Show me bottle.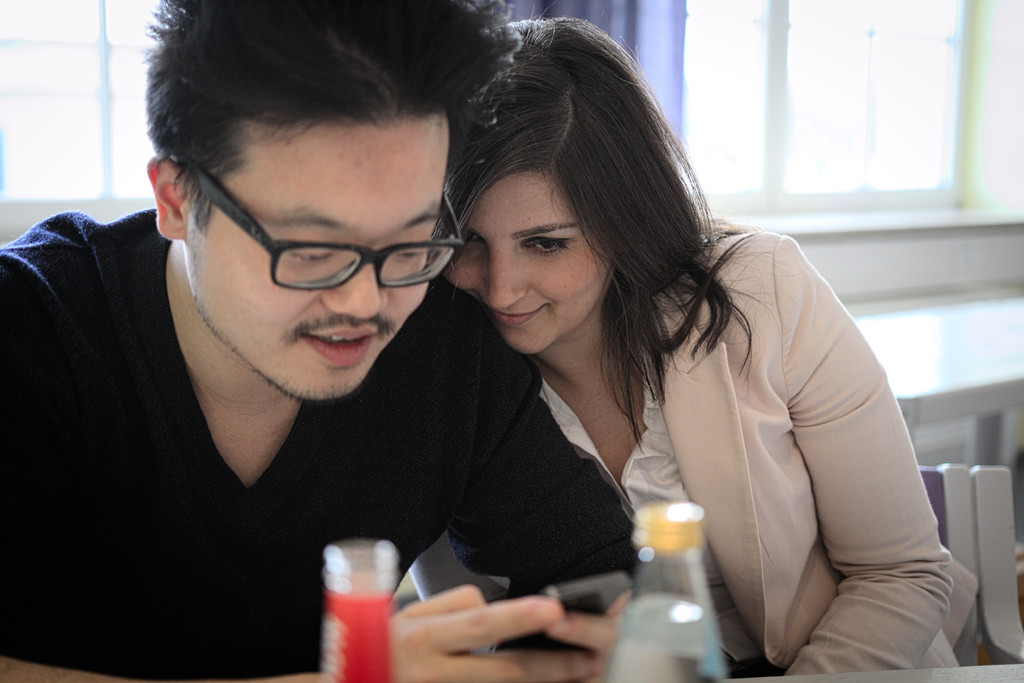
bottle is here: <bbox>309, 538, 406, 672</bbox>.
